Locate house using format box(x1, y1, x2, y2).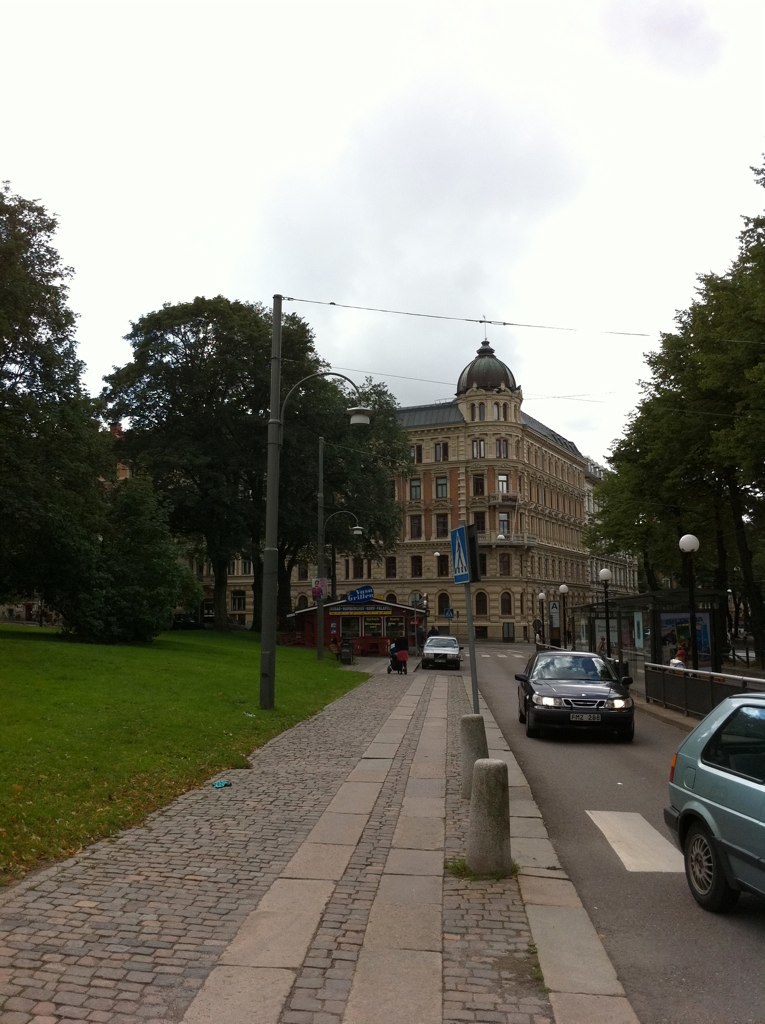
box(0, 336, 646, 659).
